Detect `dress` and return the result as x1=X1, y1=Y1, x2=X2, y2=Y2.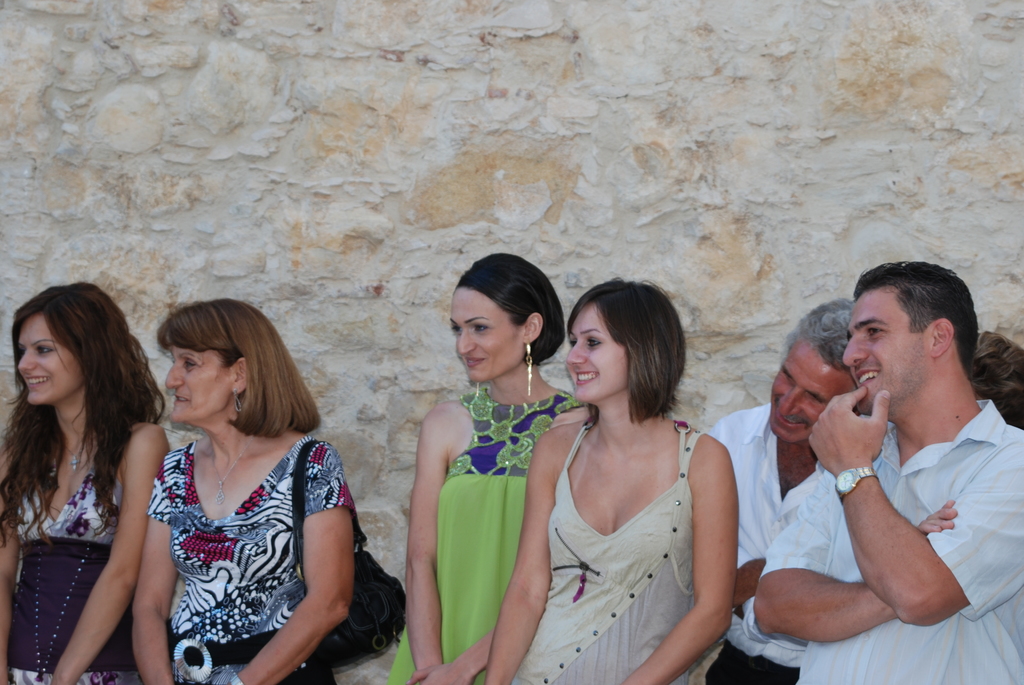
x1=0, y1=422, x2=150, y2=684.
